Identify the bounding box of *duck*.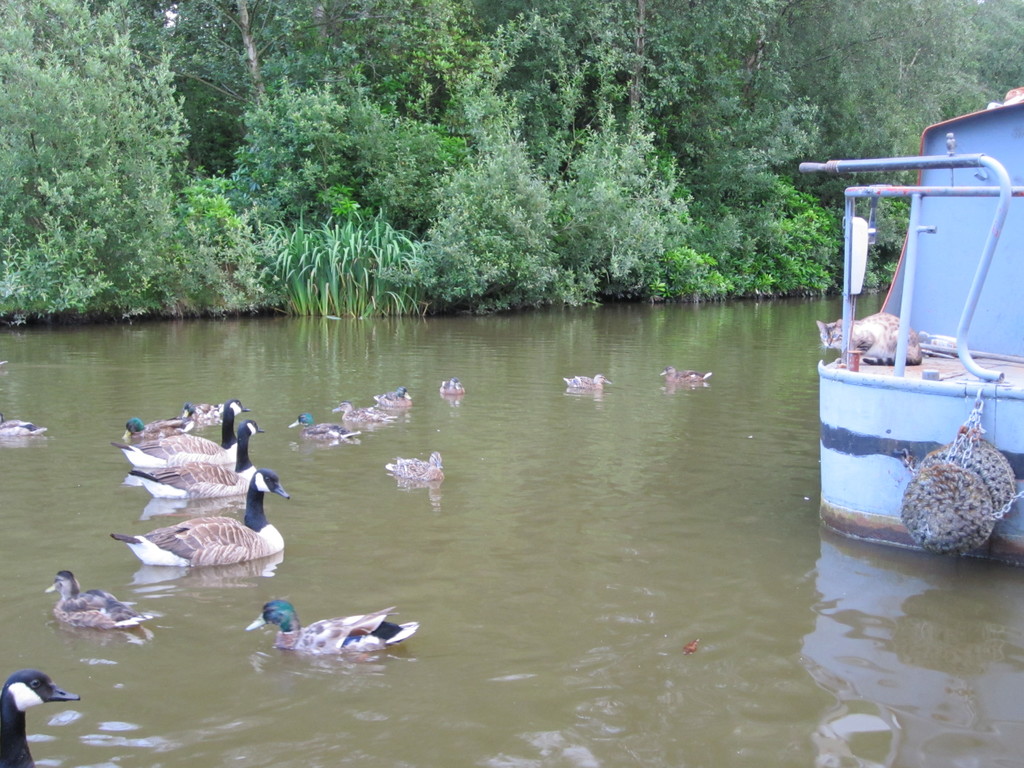
box=[48, 564, 170, 639].
